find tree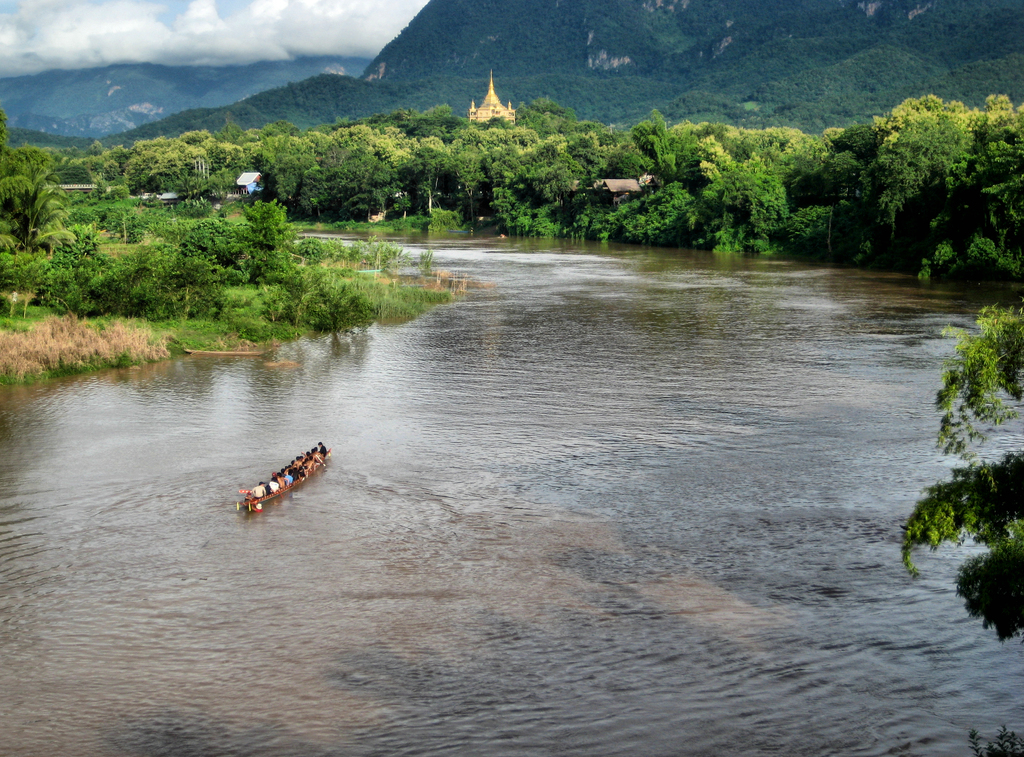
BBox(101, 160, 125, 181)
